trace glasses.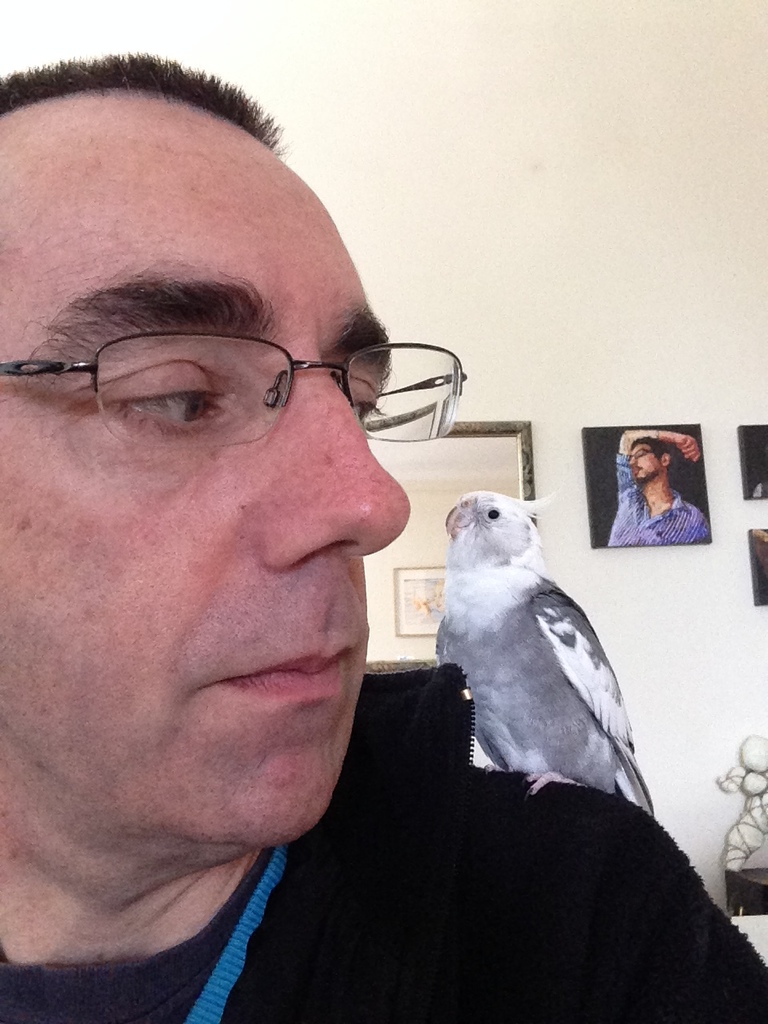
Traced to Rect(624, 450, 652, 462).
